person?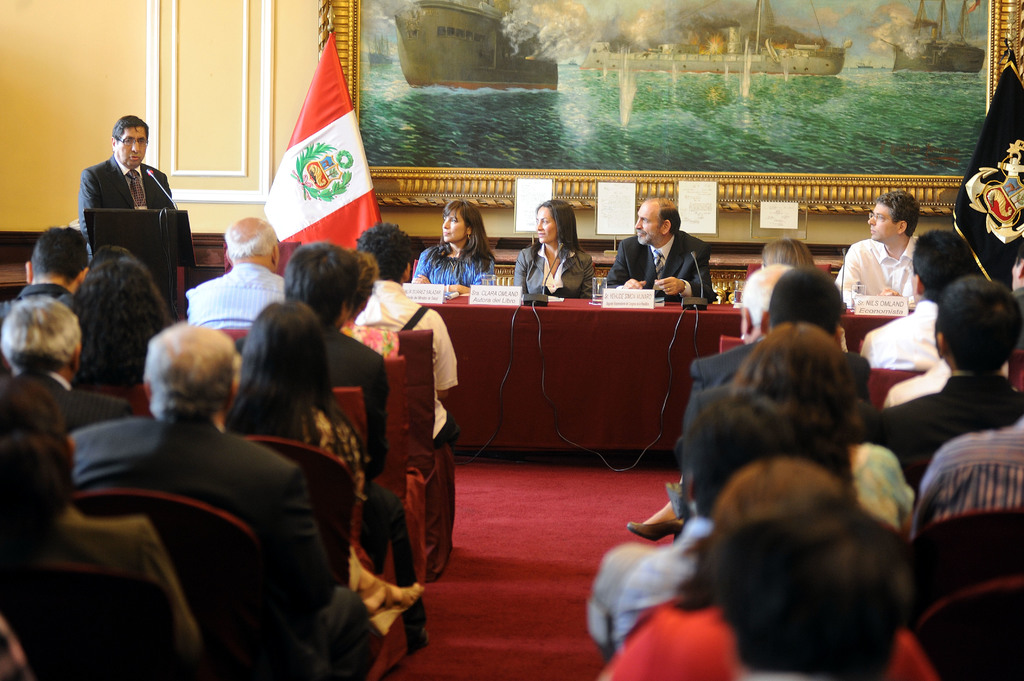
select_region(910, 414, 1023, 543)
